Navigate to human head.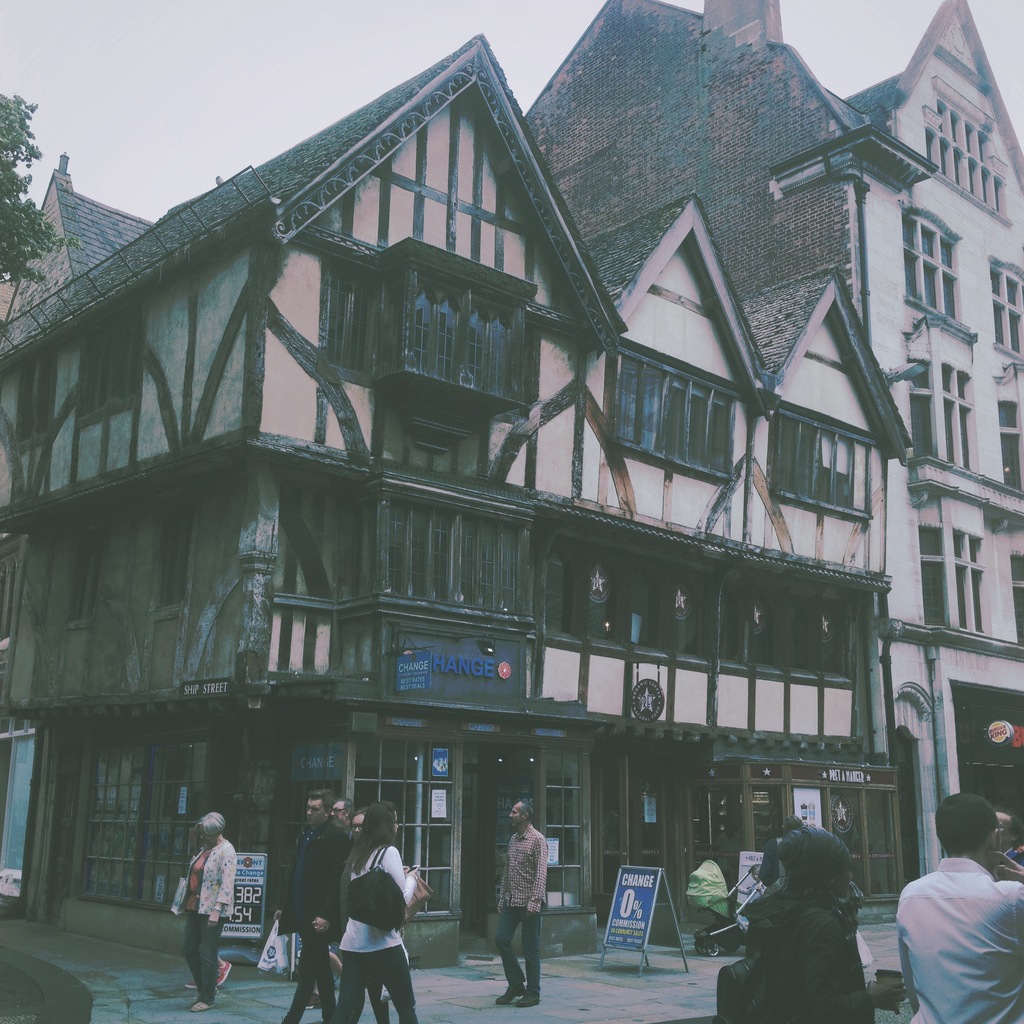
Navigation target: 191/808/229/848.
